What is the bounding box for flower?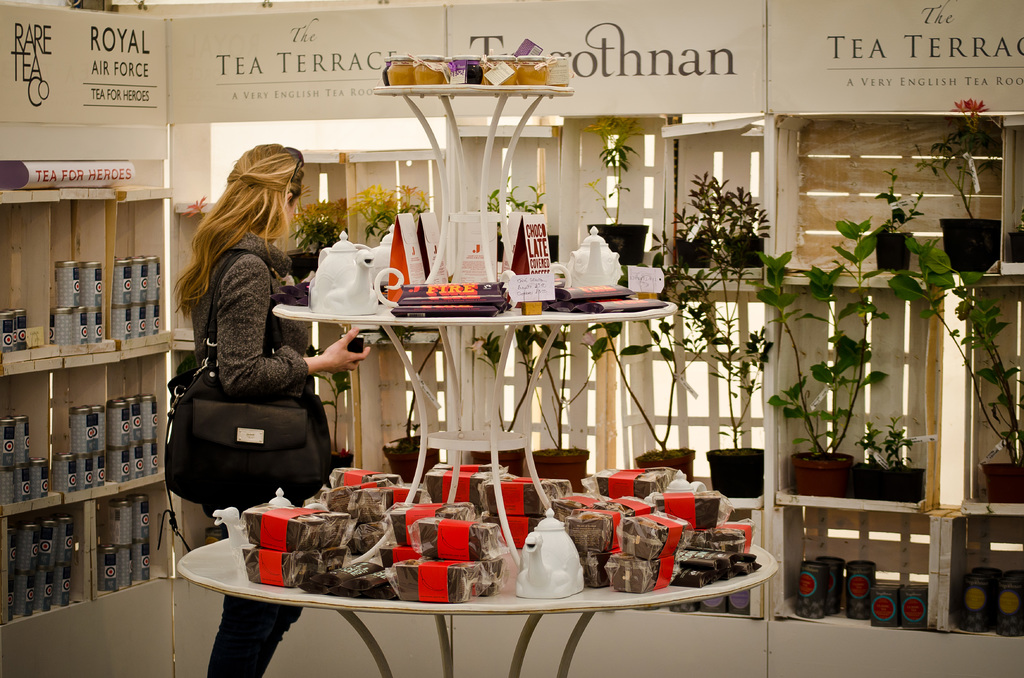
[x1=950, y1=94, x2=991, y2=127].
